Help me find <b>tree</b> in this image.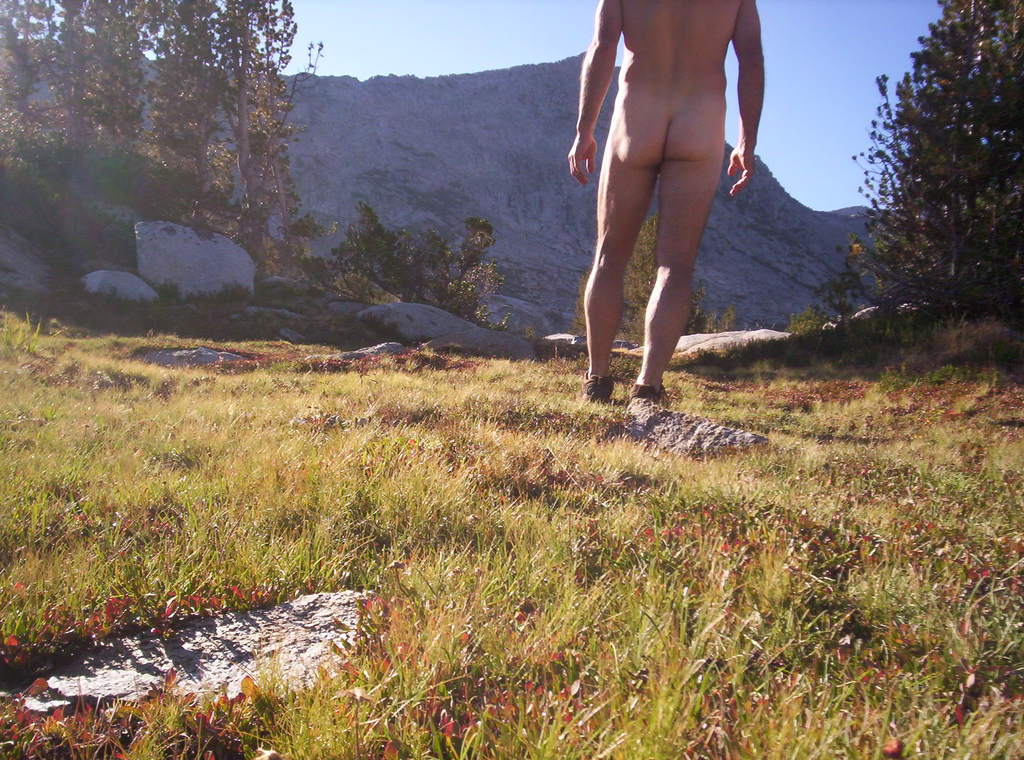
Found it: (x1=328, y1=213, x2=509, y2=331).
